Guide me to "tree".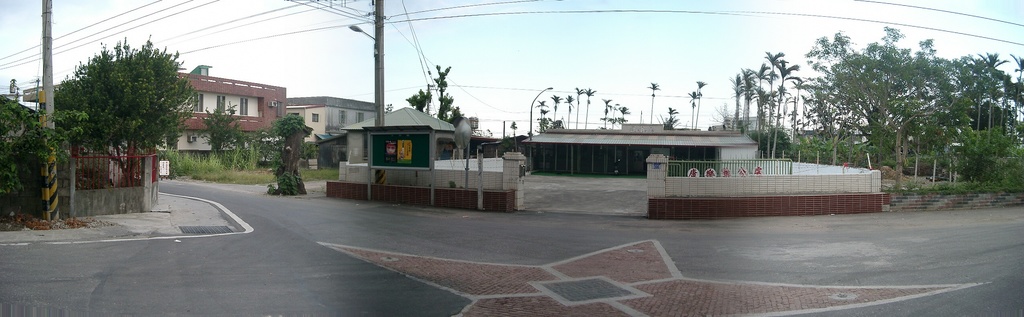
Guidance: rect(652, 80, 658, 123).
